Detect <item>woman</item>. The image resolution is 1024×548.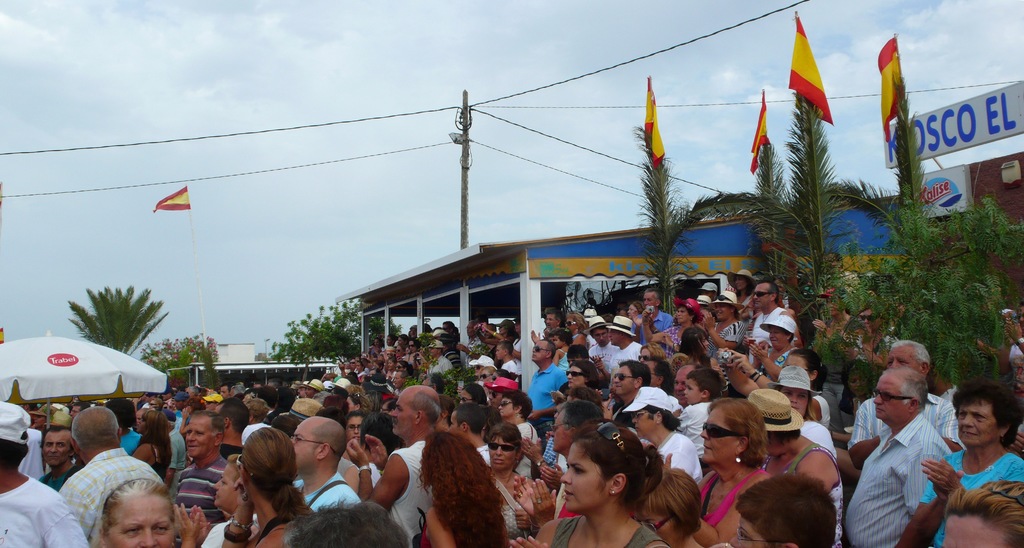
[left=97, top=479, right=178, bottom=547].
